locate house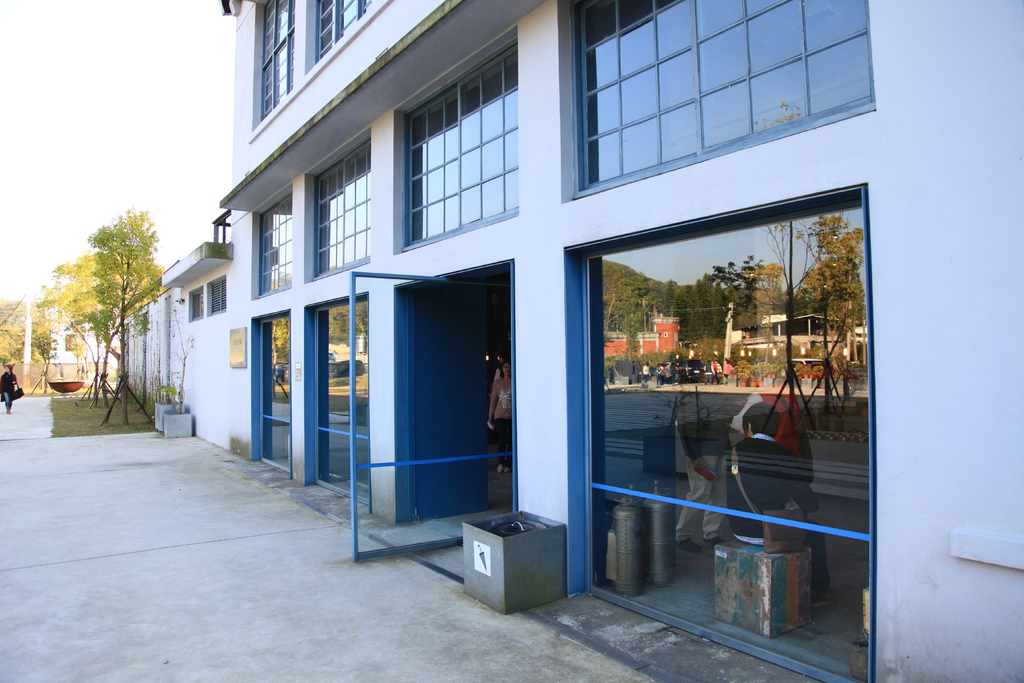
<bbox>237, 0, 607, 595</bbox>
